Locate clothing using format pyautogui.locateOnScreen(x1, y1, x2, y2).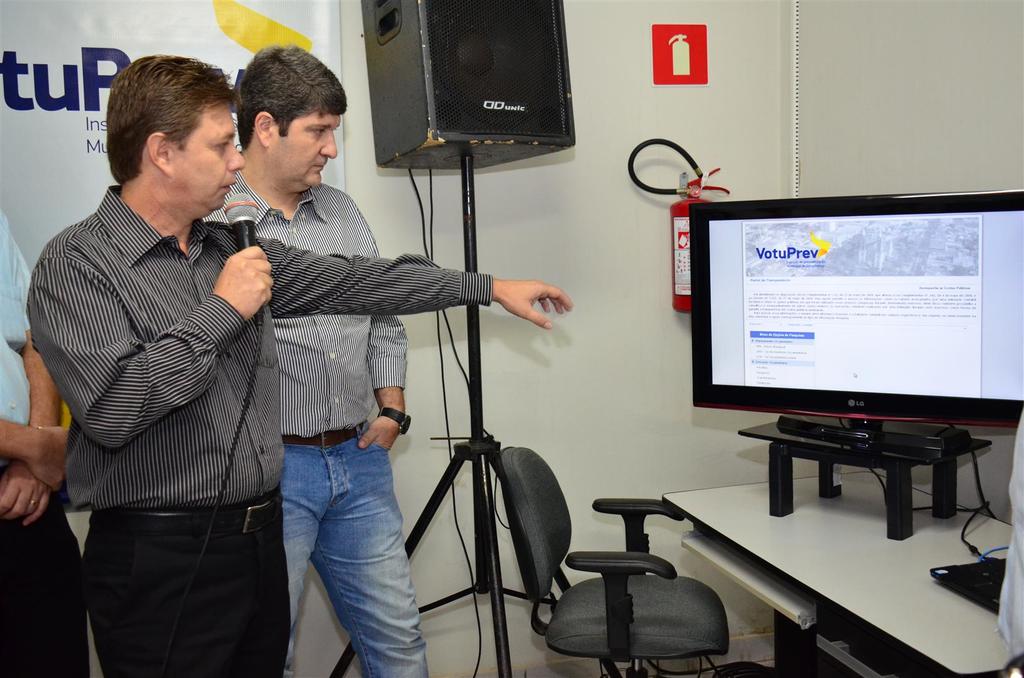
pyautogui.locateOnScreen(0, 205, 88, 677).
